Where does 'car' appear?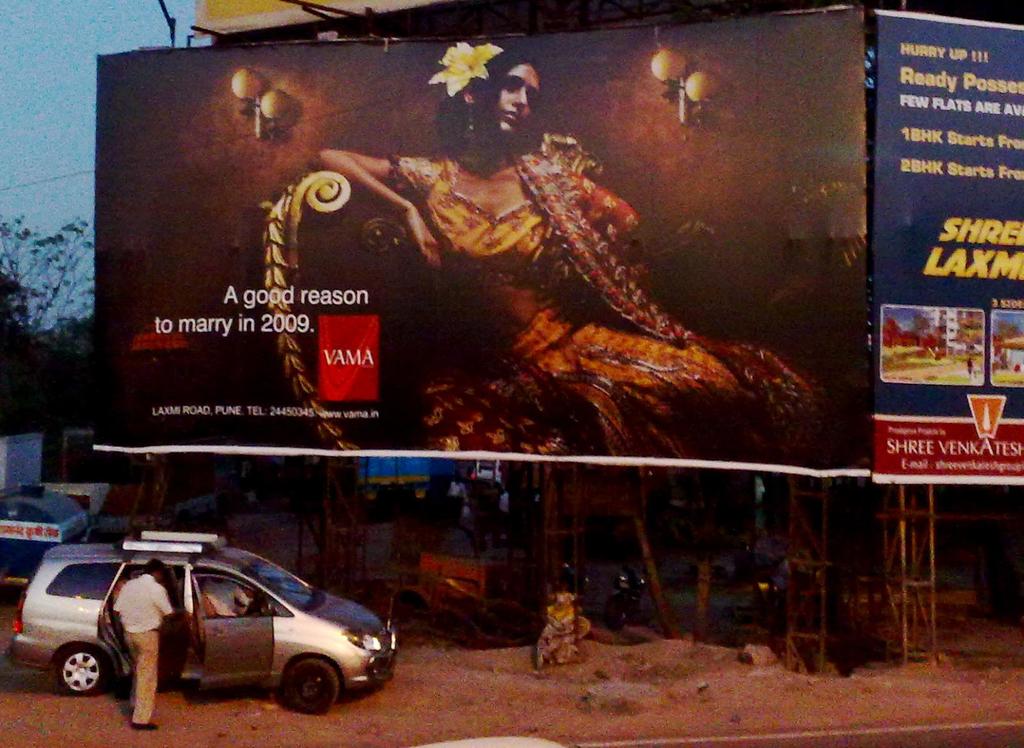
Appears at Rect(11, 545, 376, 725).
